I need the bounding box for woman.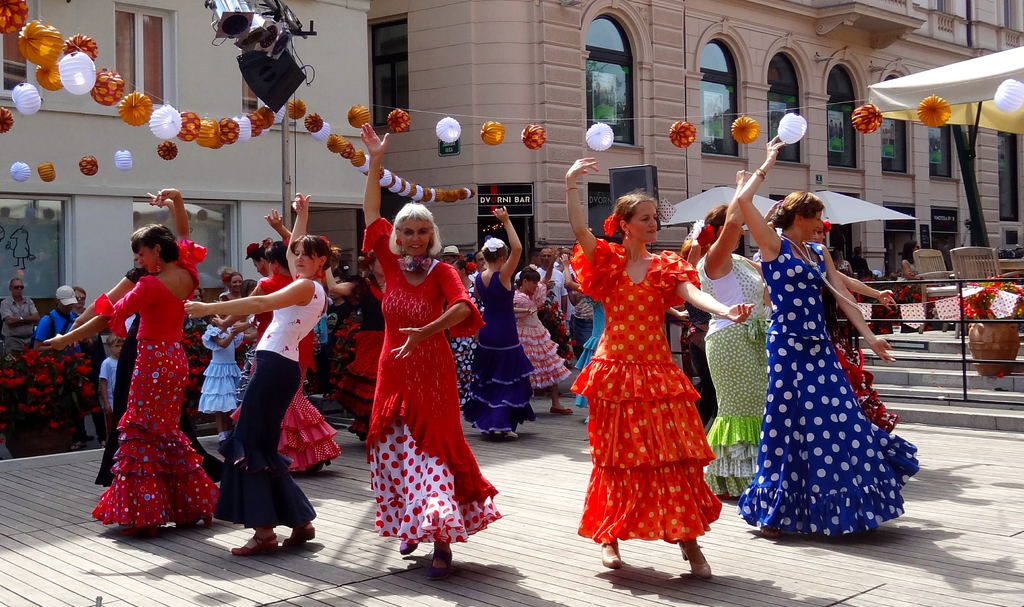
Here it is: rect(213, 238, 339, 482).
